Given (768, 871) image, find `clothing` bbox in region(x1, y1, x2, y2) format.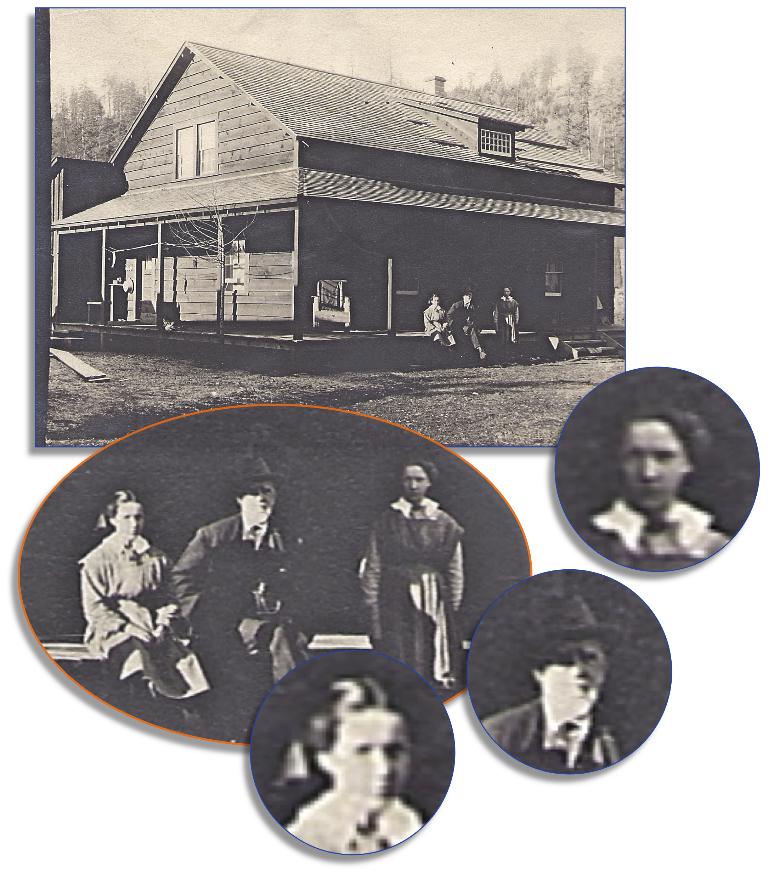
region(169, 453, 303, 730).
